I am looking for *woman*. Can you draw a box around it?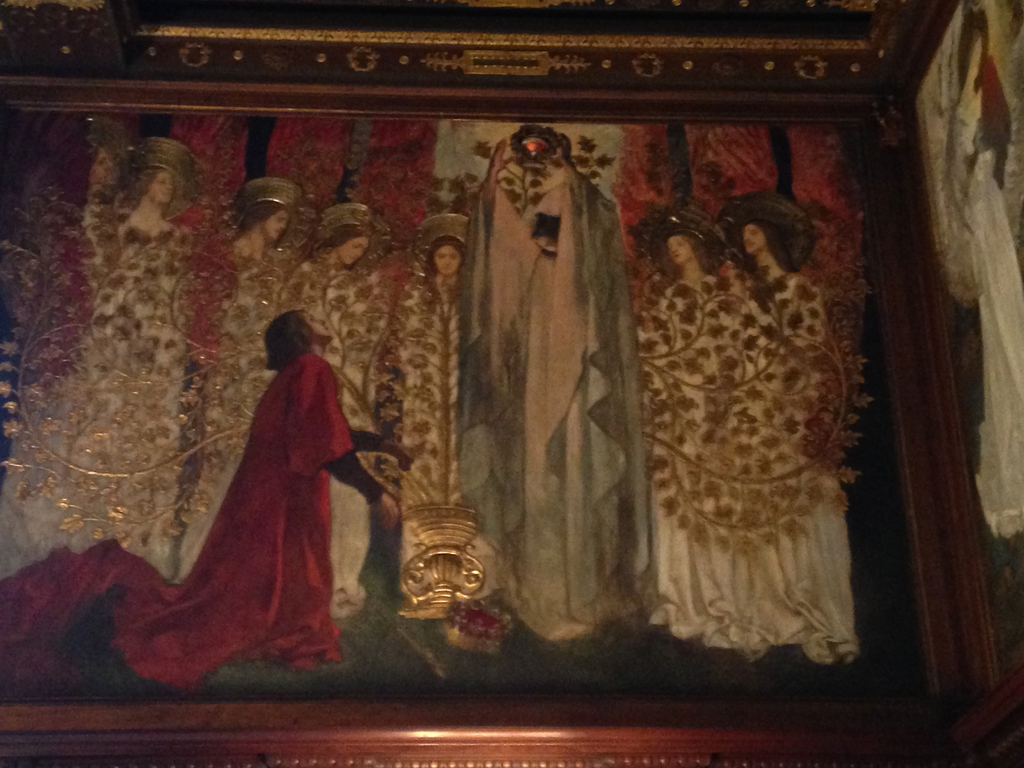
Sure, the bounding box is 451,127,641,636.
